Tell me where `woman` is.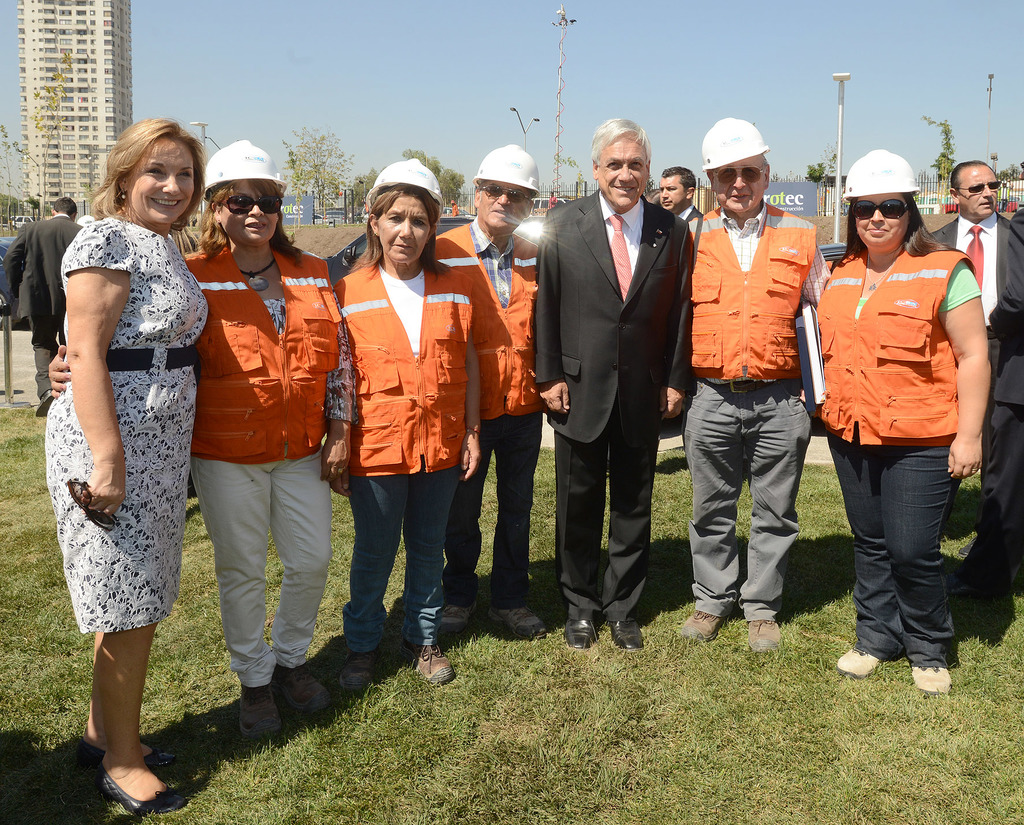
`woman` is at <region>67, 136, 348, 745</region>.
